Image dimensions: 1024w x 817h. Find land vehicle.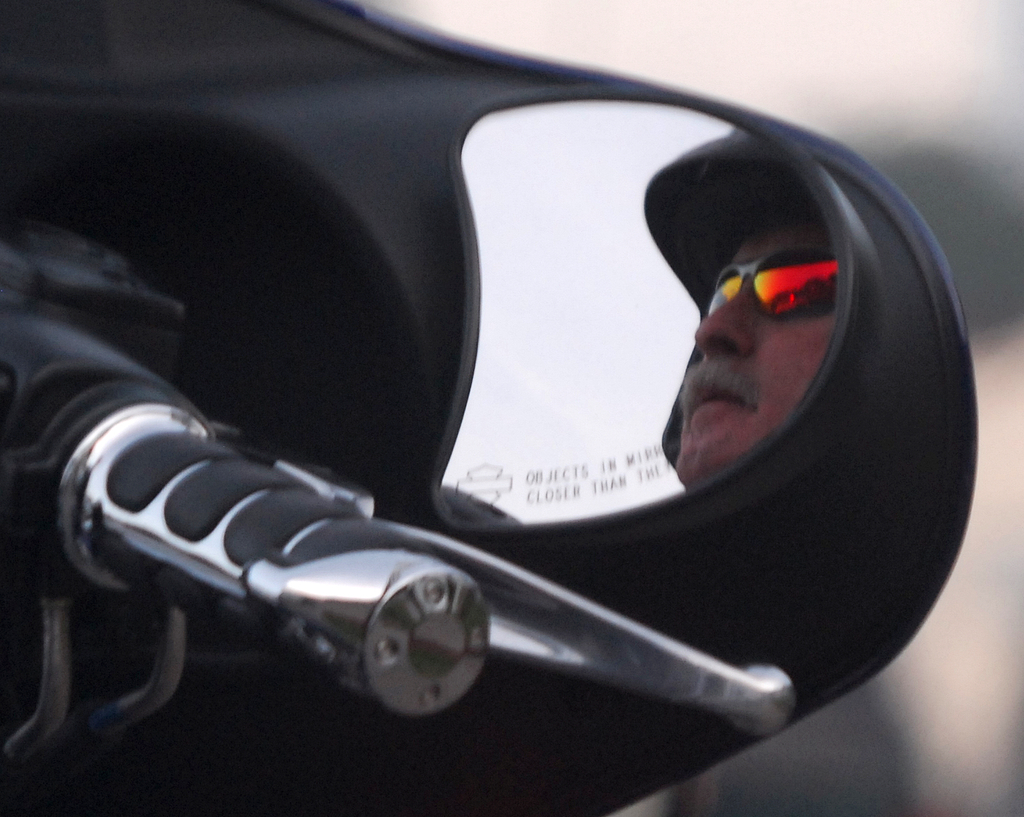
detection(0, 0, 984, 816).
